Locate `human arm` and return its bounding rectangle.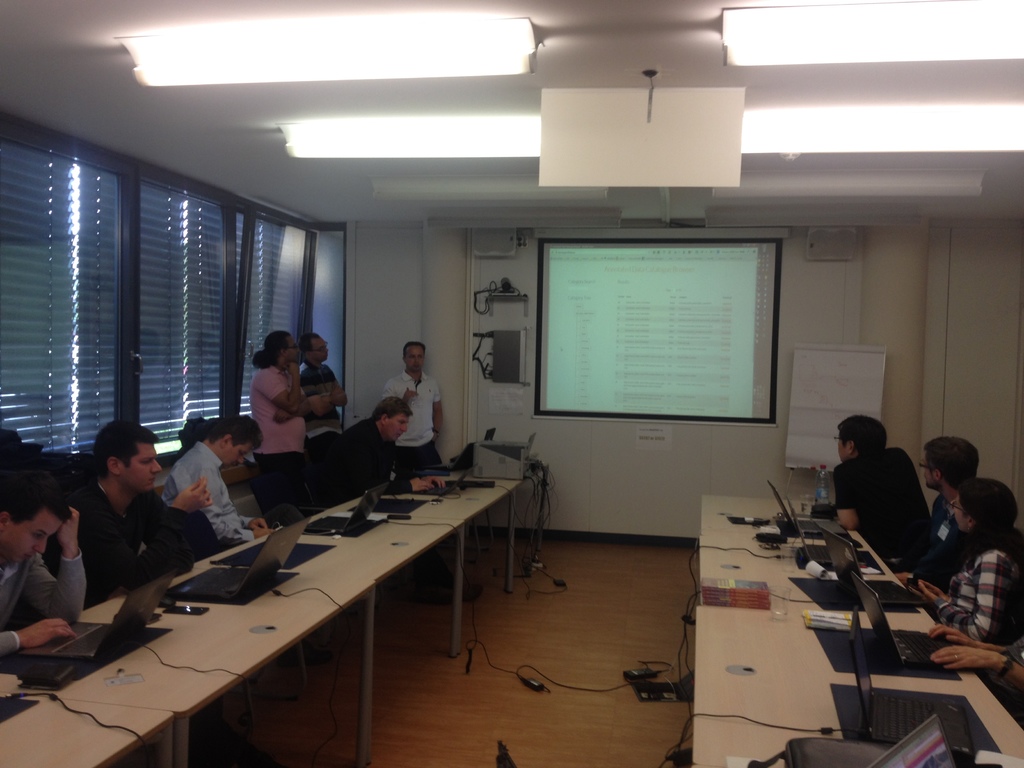
crop(72, 475, 216, 584).
